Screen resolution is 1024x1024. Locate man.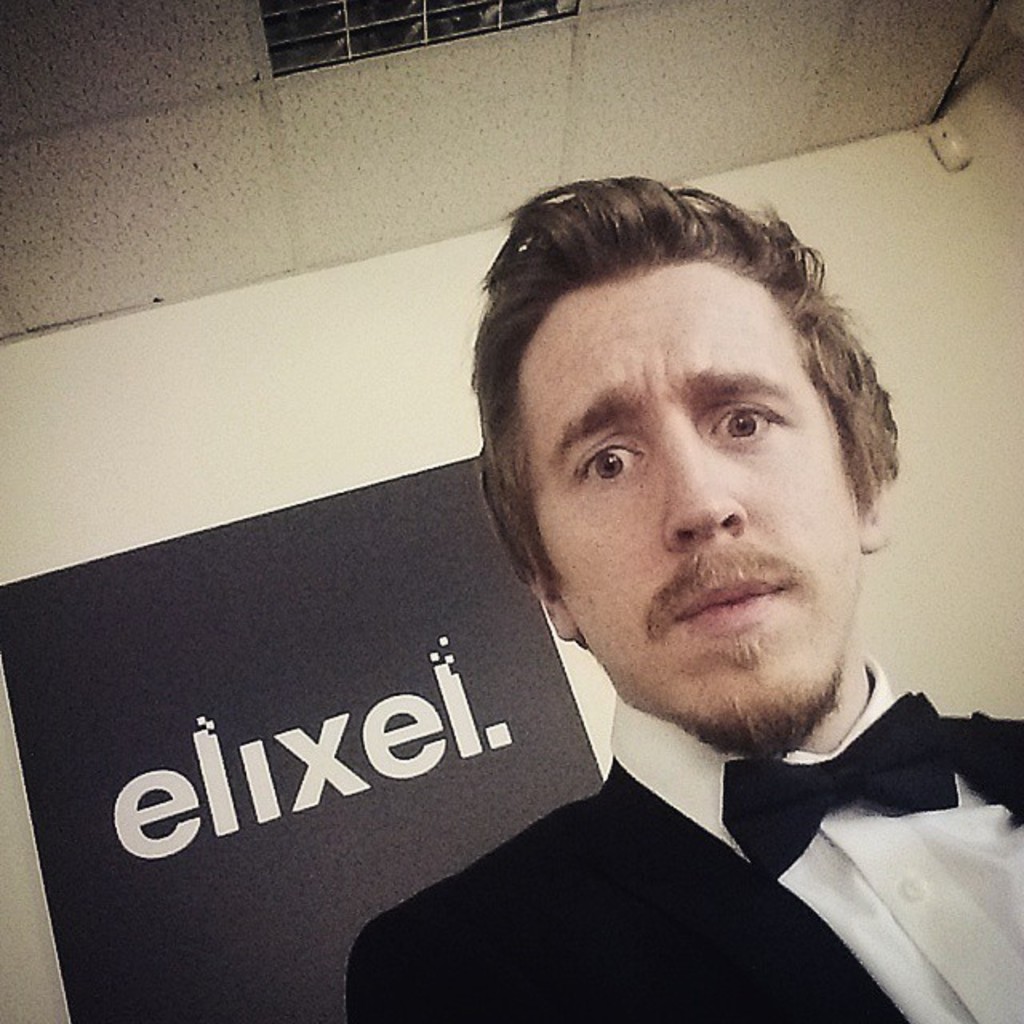
locate(467, 171, 1022, 1019).
